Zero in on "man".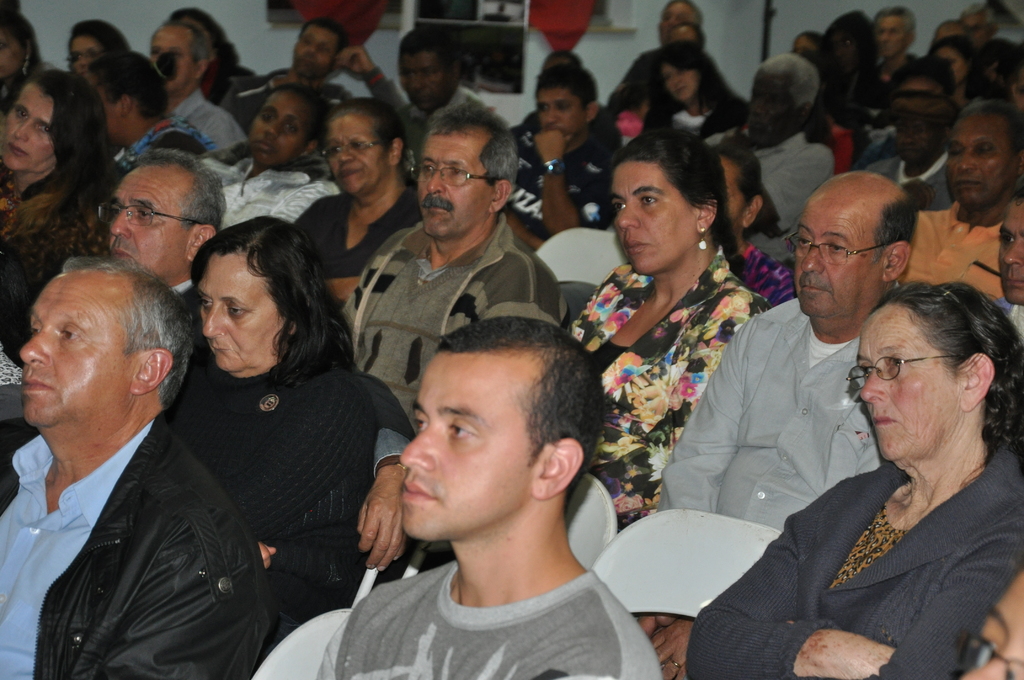
Zeroed in: crop(196, 89, 338, 229).
